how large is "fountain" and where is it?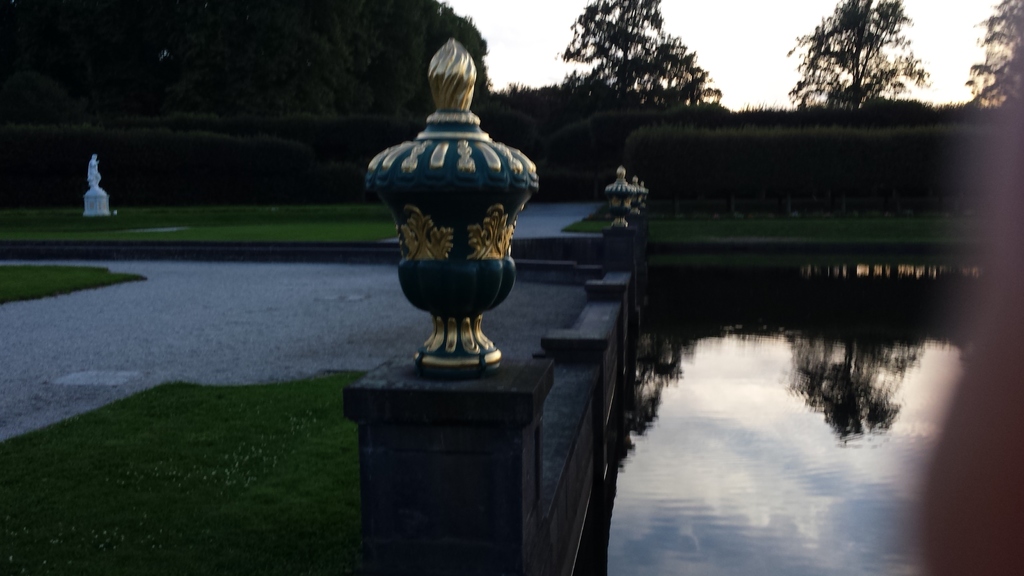
Bounding box: 598:247:1023:575.
